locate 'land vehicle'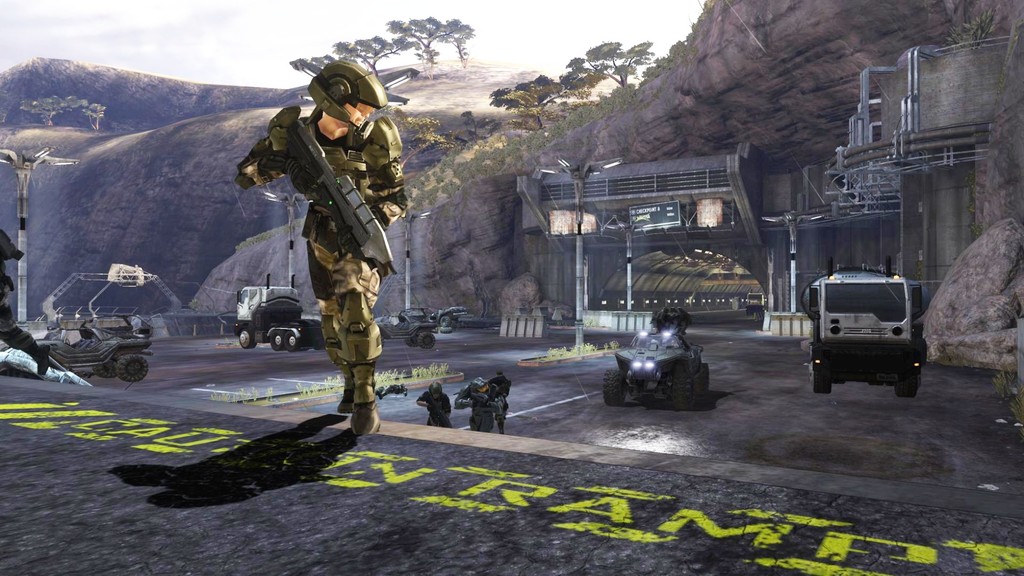
36,312,156,384
